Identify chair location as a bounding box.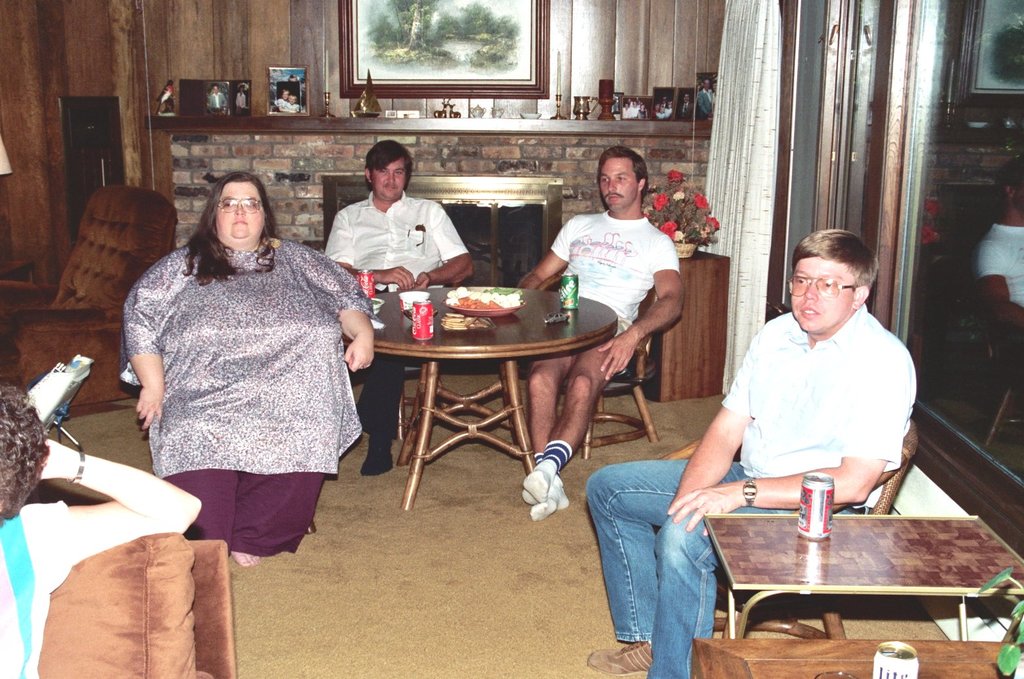
crop(357, 263, 472, 442).
